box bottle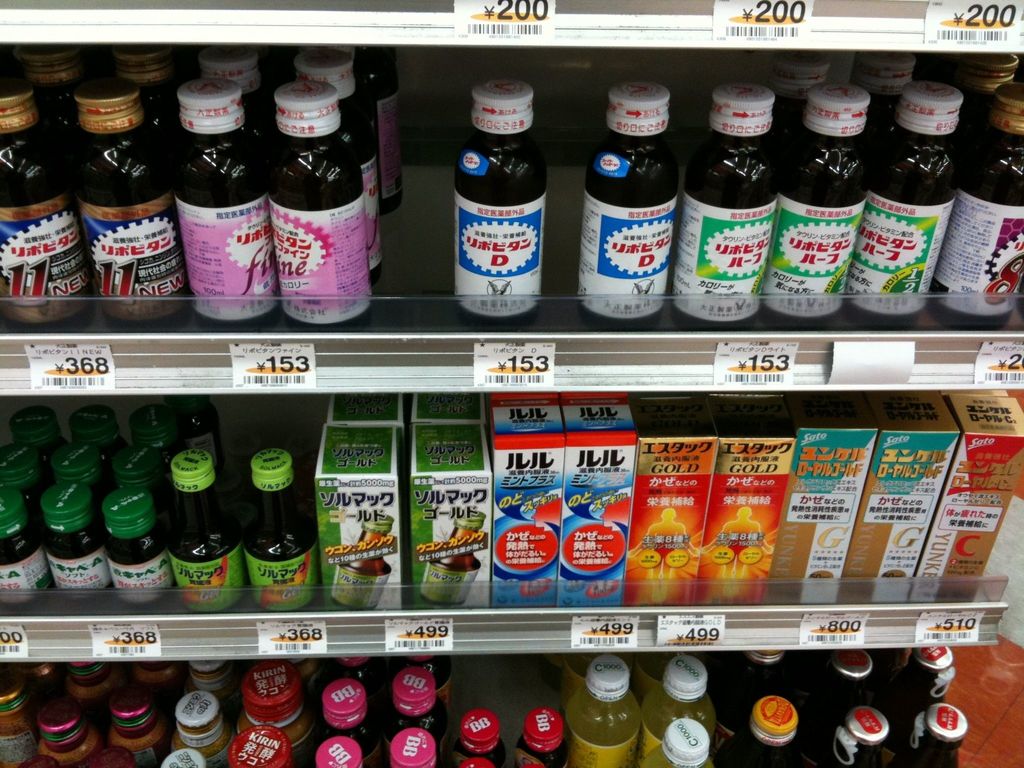
BBox(362, 40, 402, 213)
